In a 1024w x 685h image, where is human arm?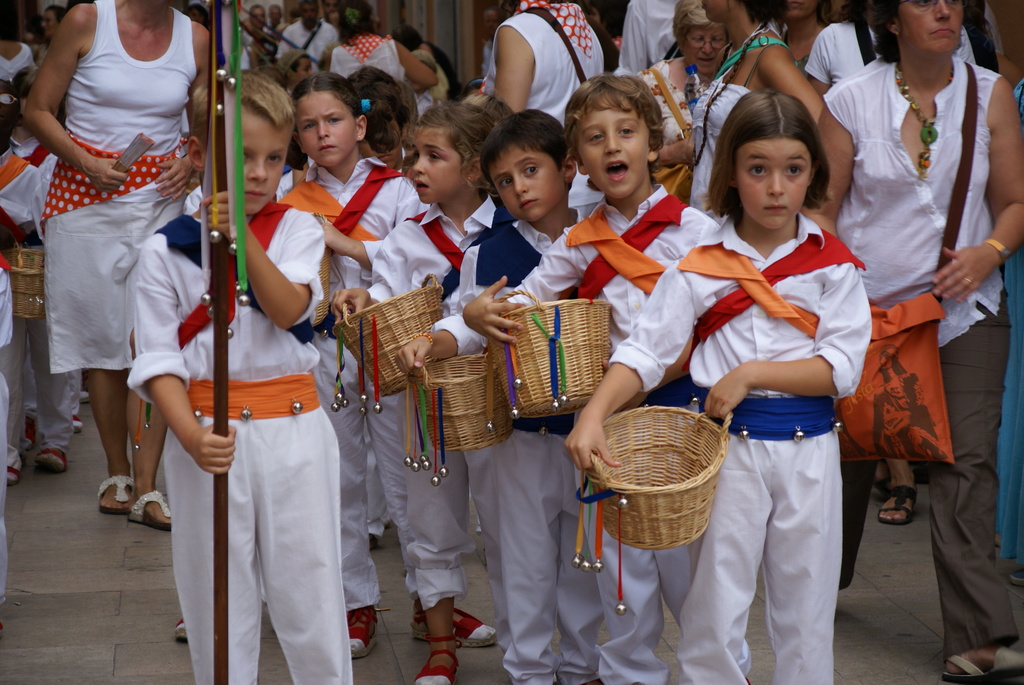
rect(19, 0, 134, 196).
